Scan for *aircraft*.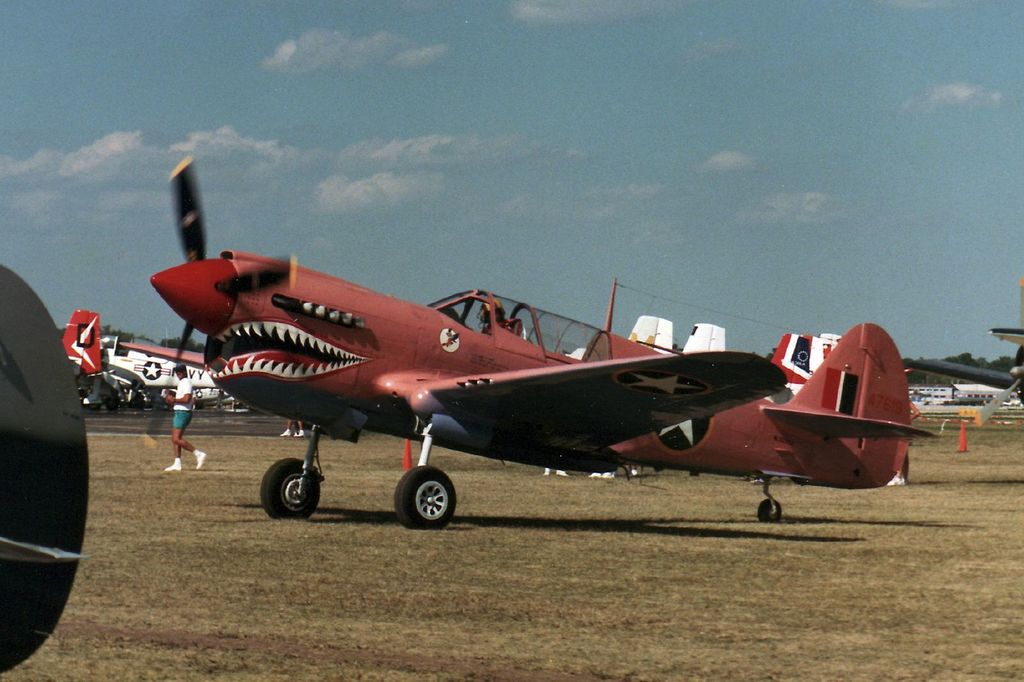
Scan result: 903, 329, 1023, 429.
